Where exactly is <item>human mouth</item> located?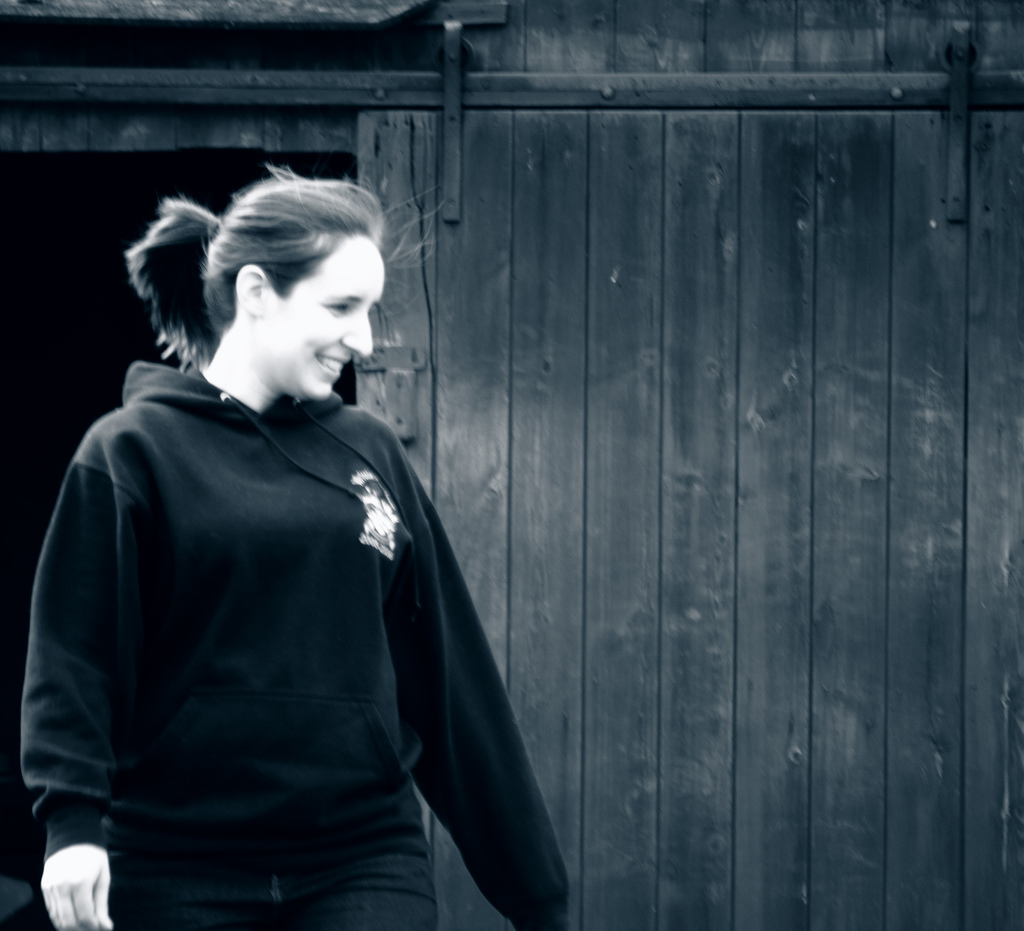
Its bounding box is Rect(317, 355, 349, 378).
